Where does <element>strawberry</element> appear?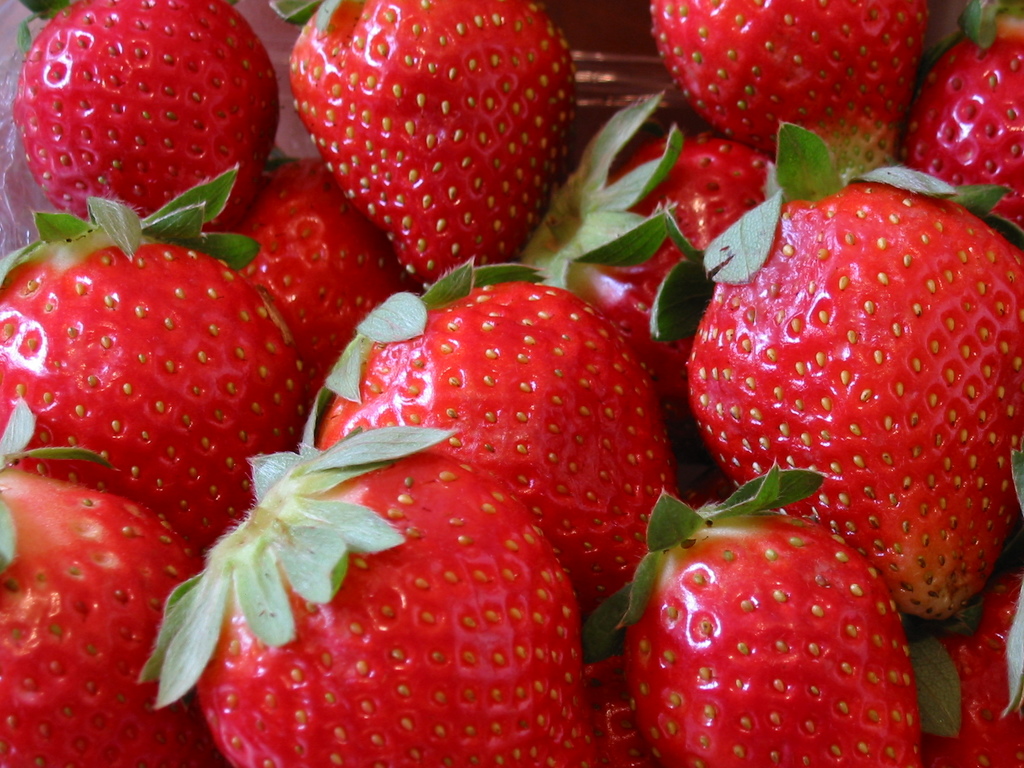
Appears at region(136, 424, 596, 767).
